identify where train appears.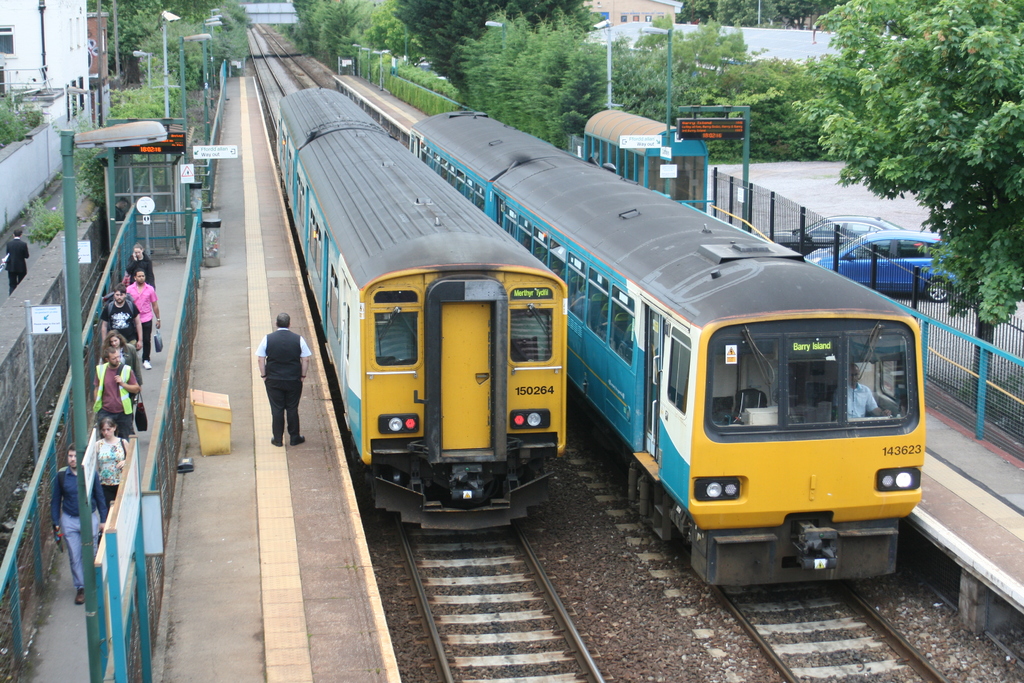
Appears at x1=410, y1=110, x2=926, y2=589.
